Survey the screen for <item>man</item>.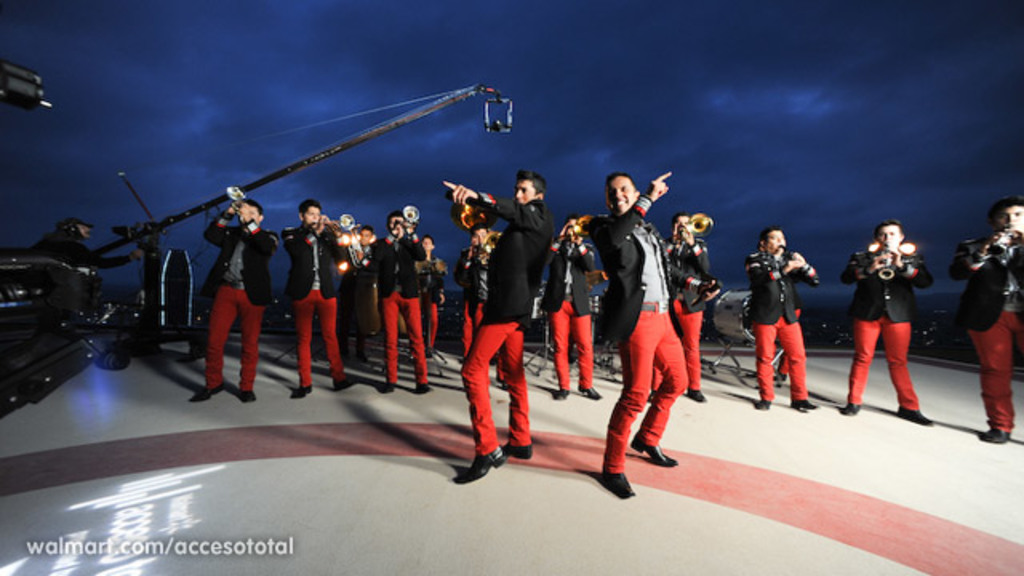
Survey found: bbox=(939, 195, 1022, 451).
